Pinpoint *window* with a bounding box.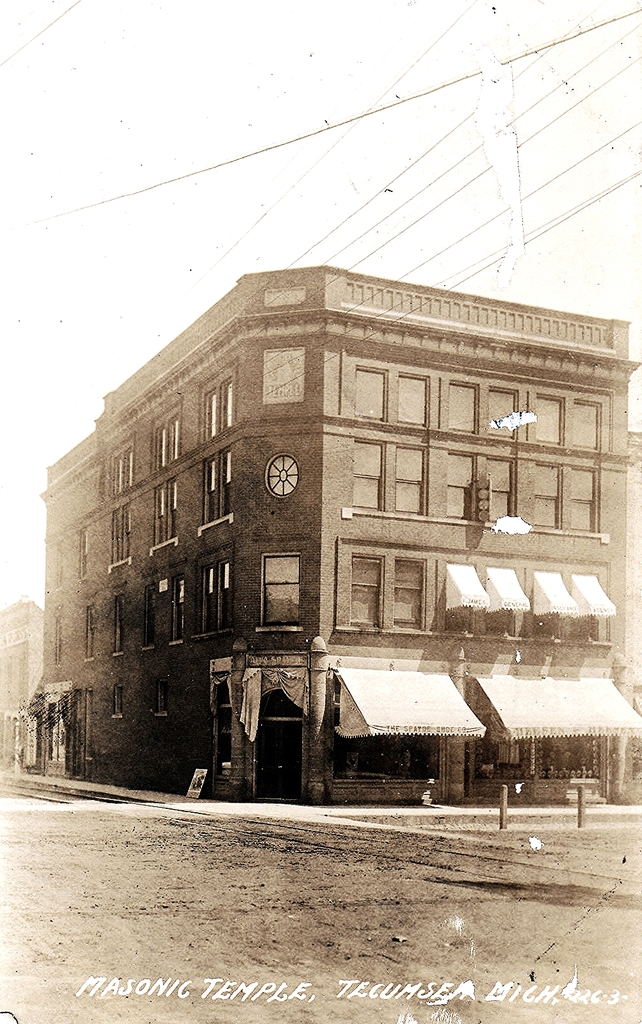
[x1=396, y1=438, x2=426, y2=512].
